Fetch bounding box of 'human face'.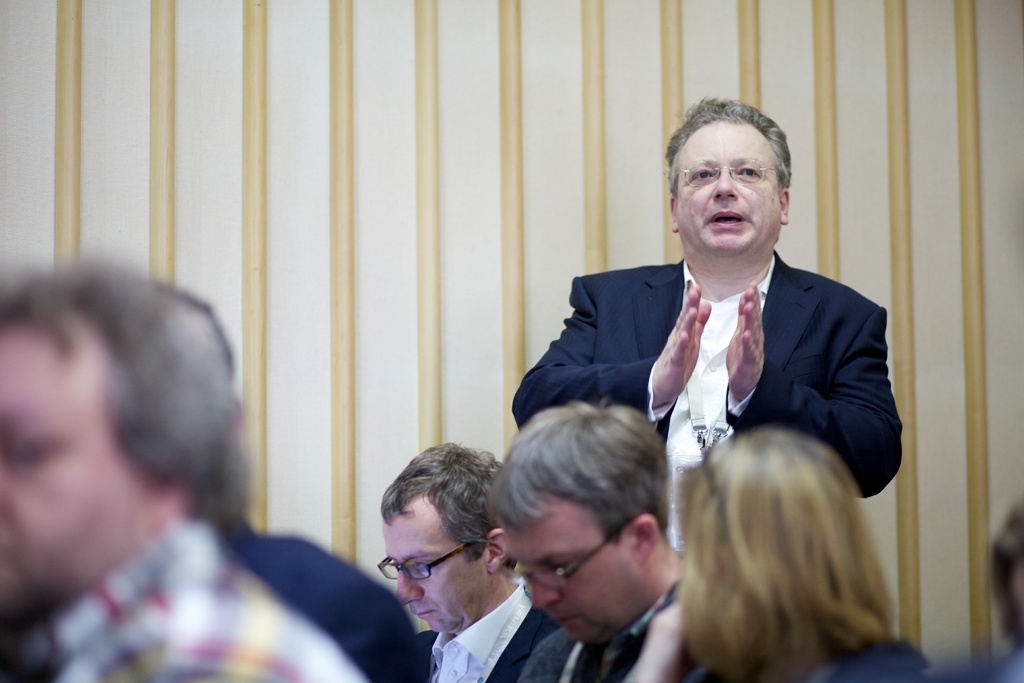
Bbox: (502,497,643,641).
